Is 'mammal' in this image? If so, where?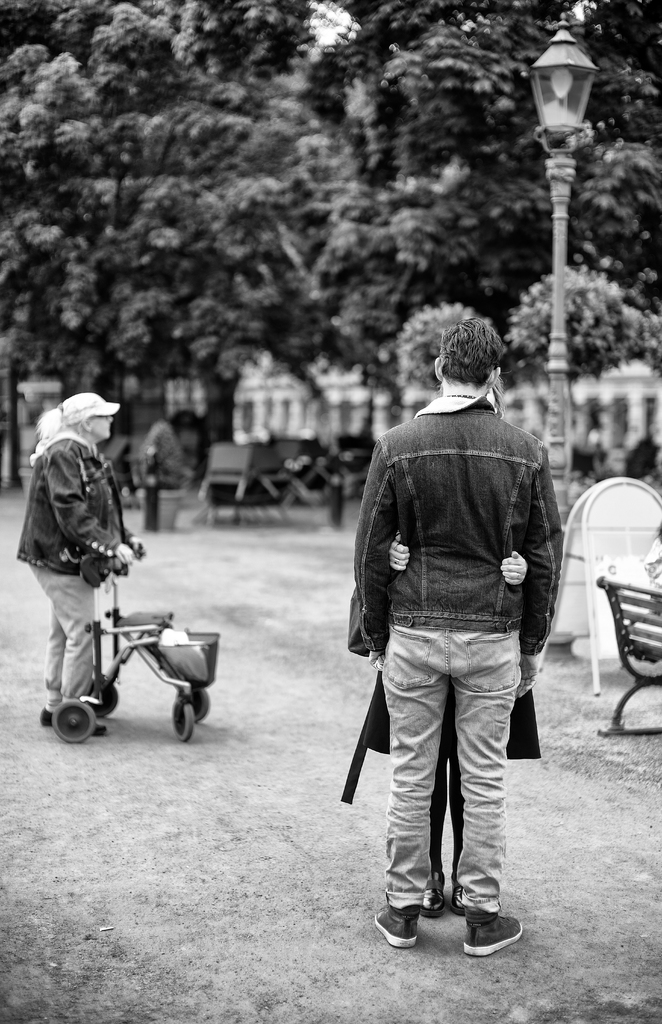
Yes, at box=[343, 374, 543, 920].
